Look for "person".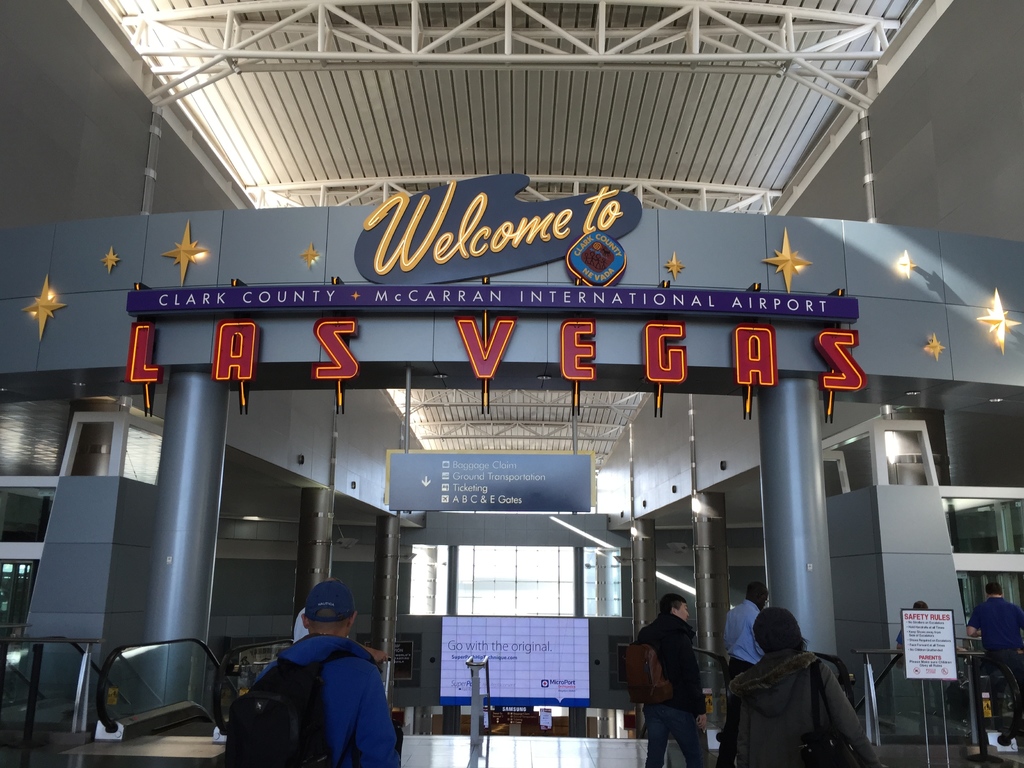
Found: bbox=[966, 579, 1023, 748].
